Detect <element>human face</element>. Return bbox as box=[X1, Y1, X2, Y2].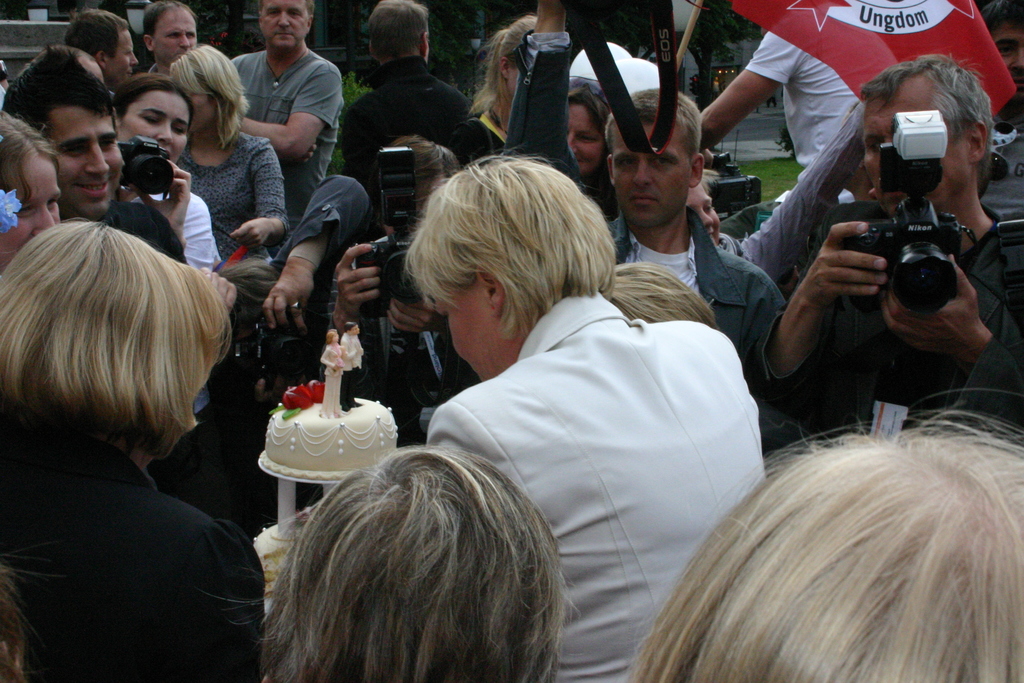
box=[610, 115, 692, 230].
